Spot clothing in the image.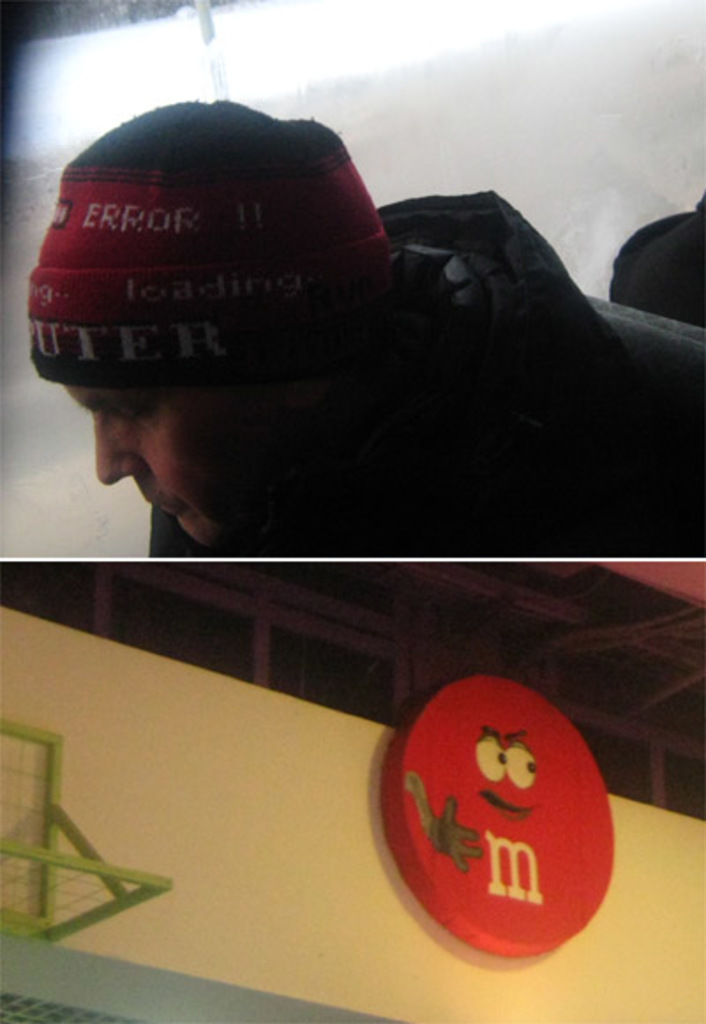
clothing found at 146 182 704 560.
